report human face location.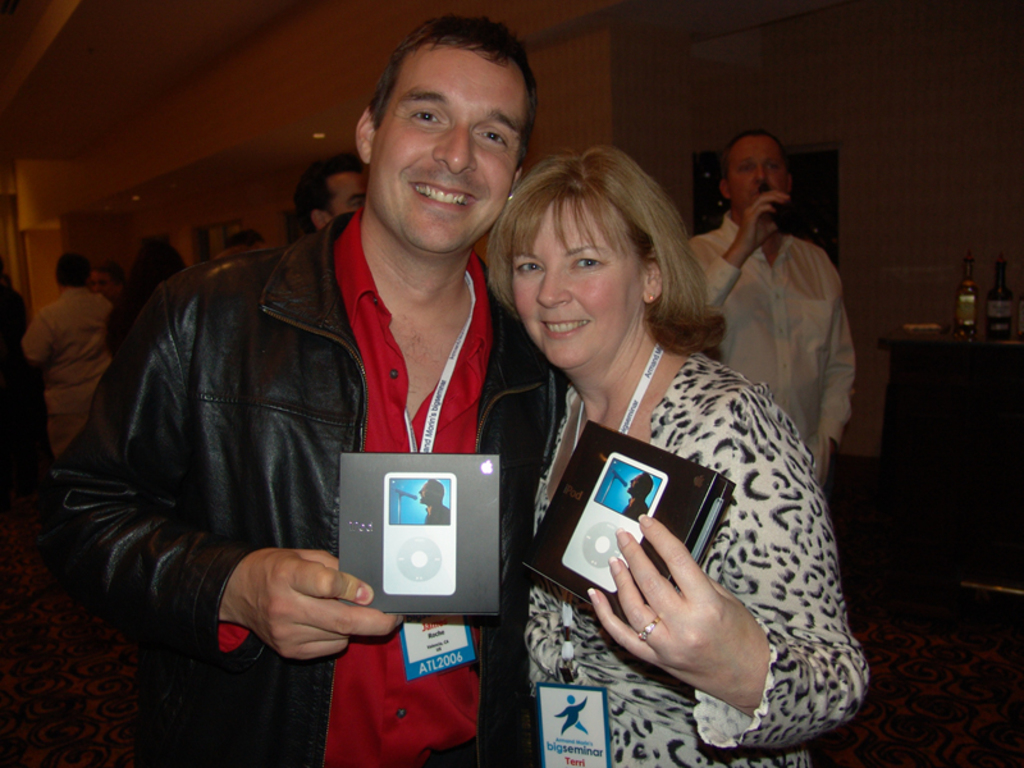
Report: bbox(509, 193, 646, 370).
